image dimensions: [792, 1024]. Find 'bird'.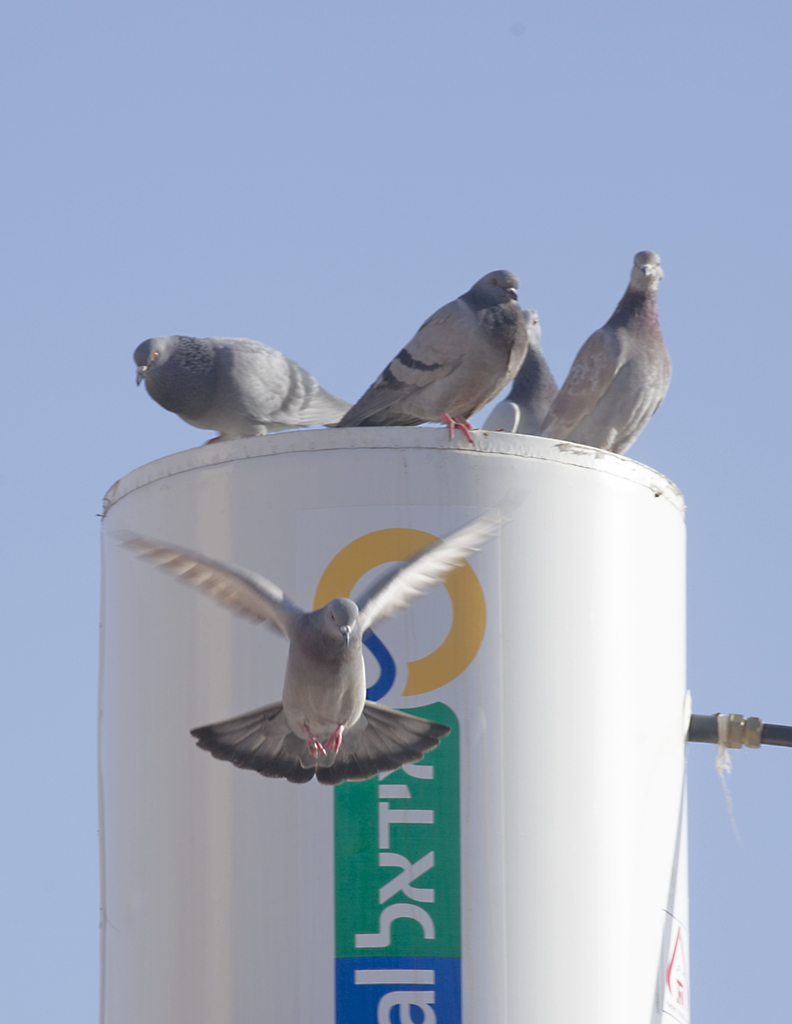
135, 333, 355, 447.
